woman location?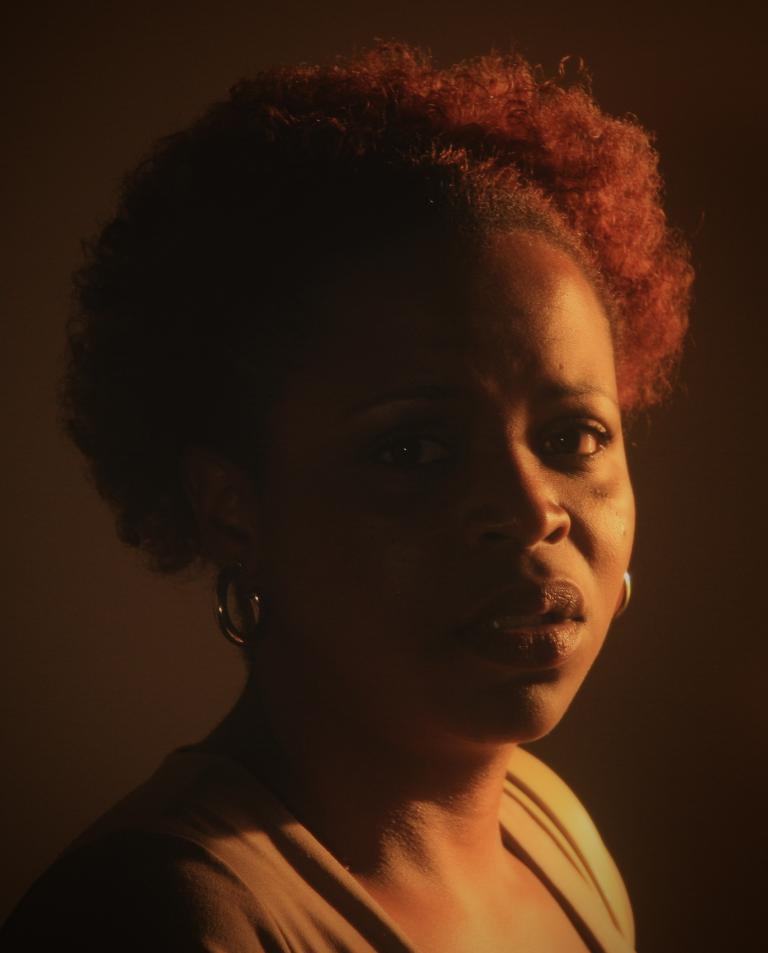
[left=4, top=4, right=734, bottom=952]
